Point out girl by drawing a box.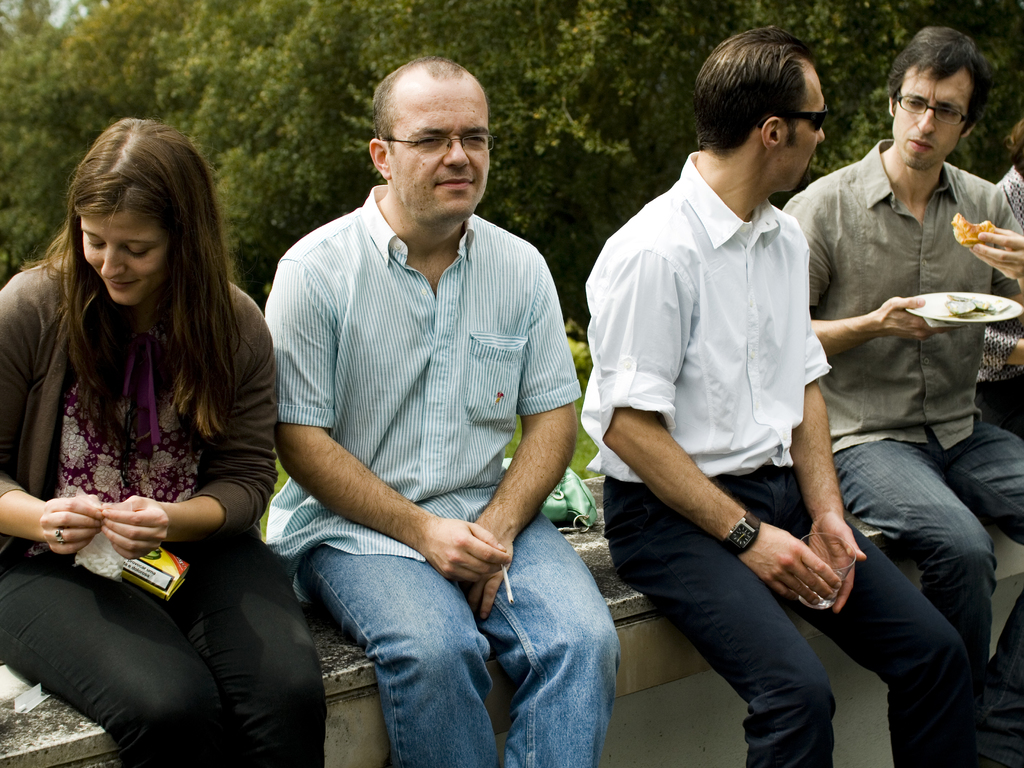
left=0, top=117, right=332, bottom=767.
